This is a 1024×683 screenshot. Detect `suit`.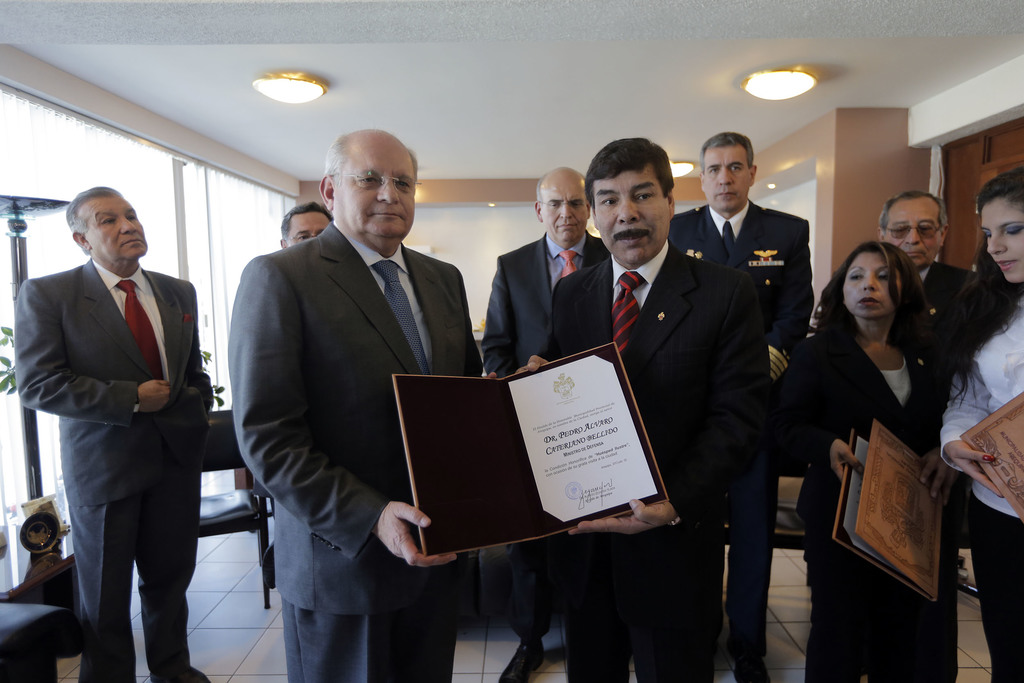
(x1=668, y1=194, x2=821, y2=652).
